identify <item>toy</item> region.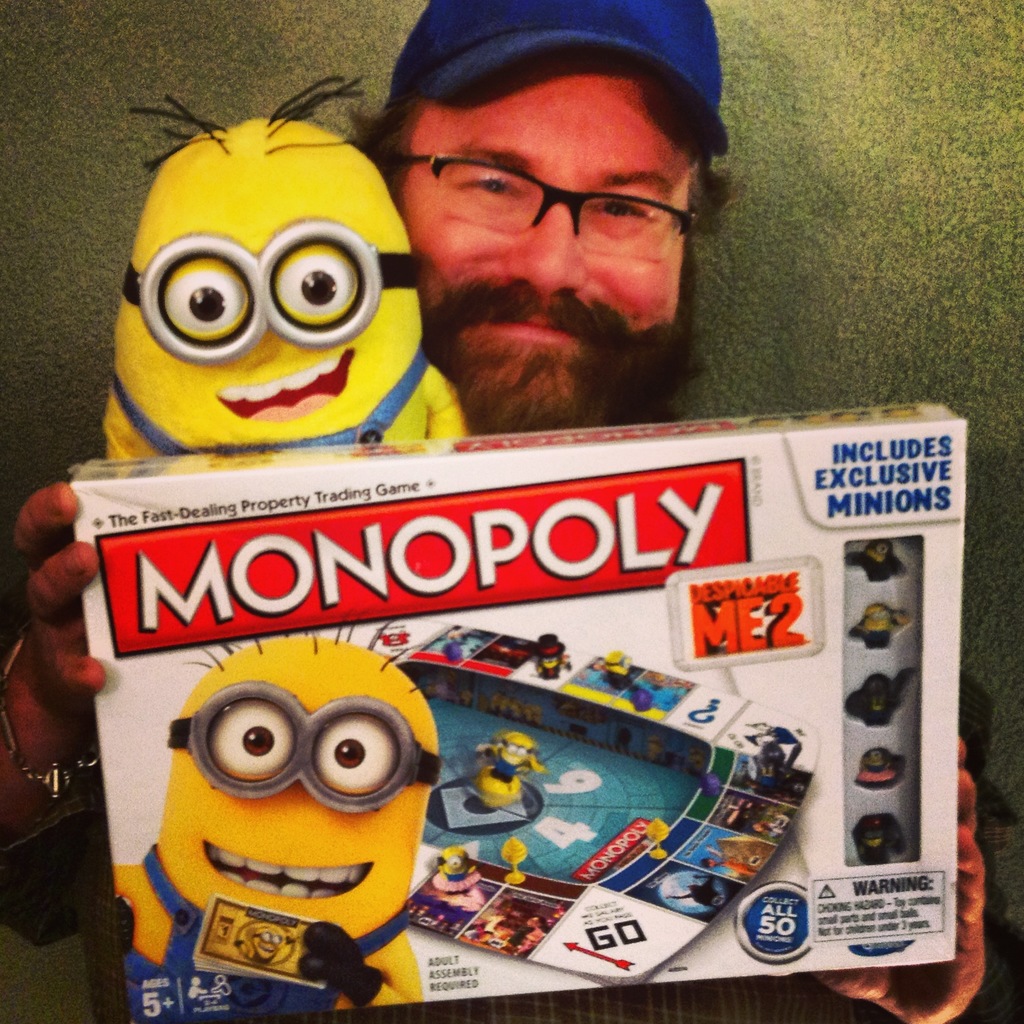
Region: (598, 650, 633, 707).
